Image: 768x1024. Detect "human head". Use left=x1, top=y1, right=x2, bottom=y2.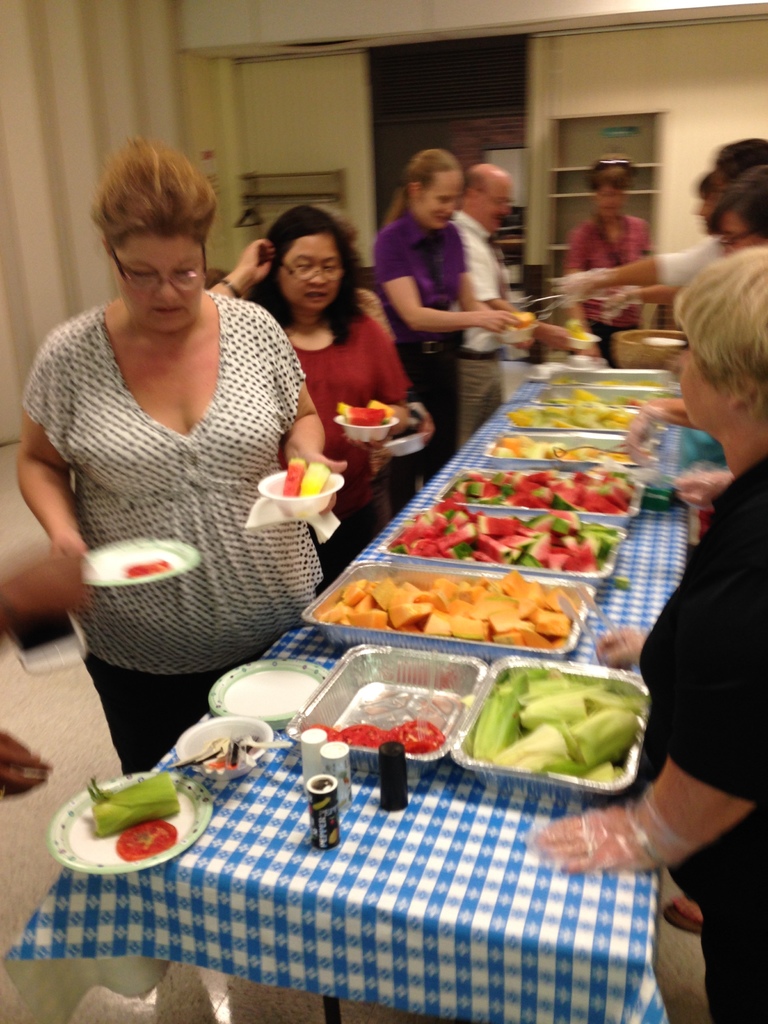
left=91, top=149, right=209, bottom=333.
